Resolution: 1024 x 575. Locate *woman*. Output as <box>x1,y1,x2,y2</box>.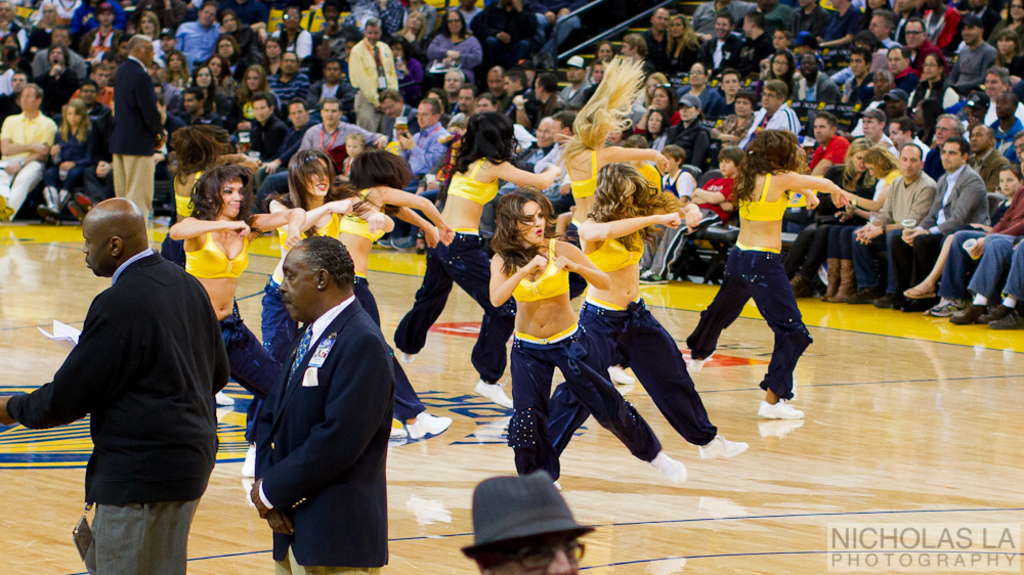
<box>819,146,901,297</box>.
